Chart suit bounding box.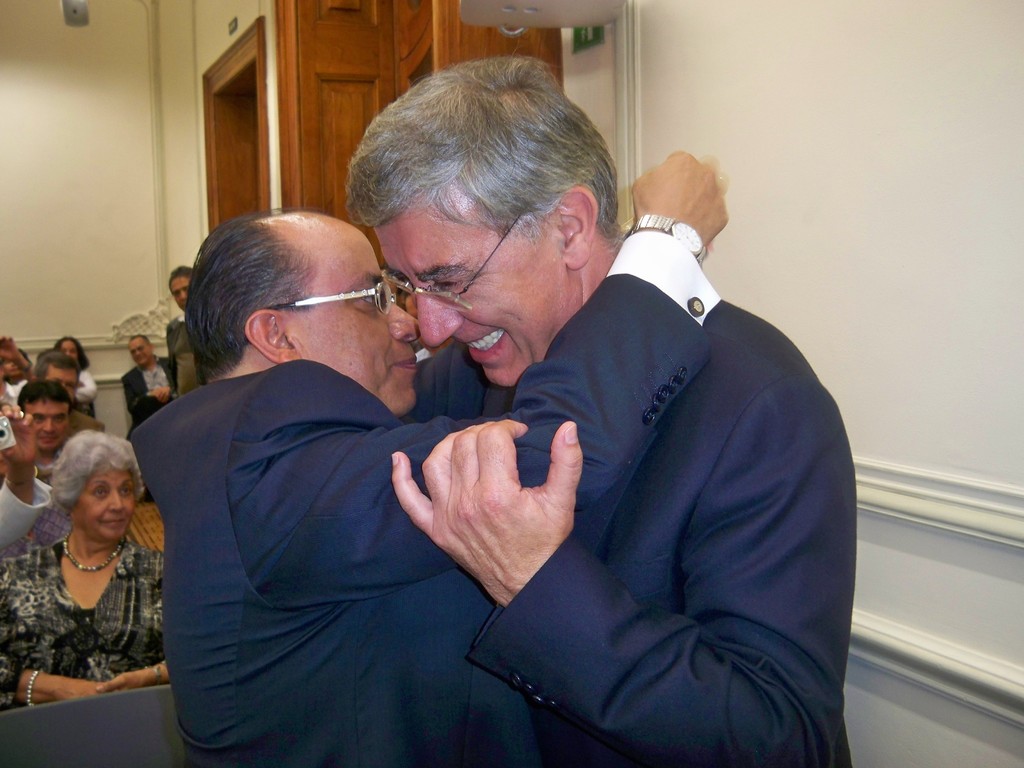
Charted: locate(168, 315, 186, 346).
